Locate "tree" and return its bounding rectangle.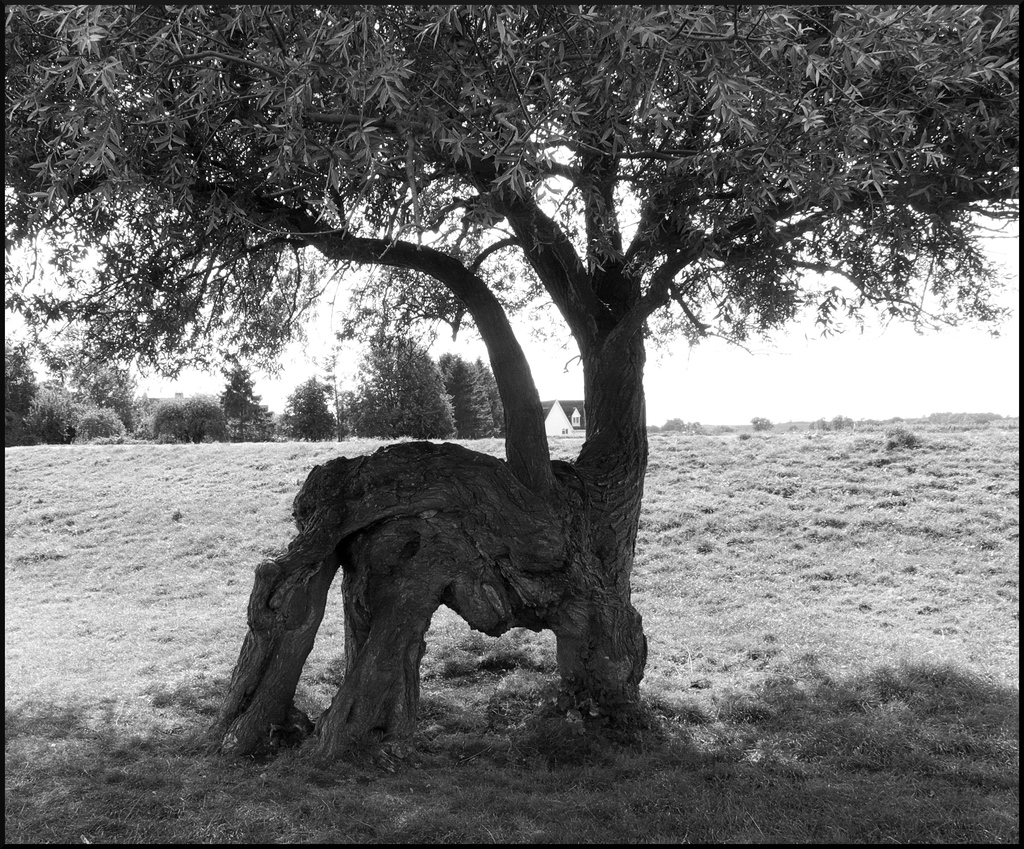
0,0,1021,765.
